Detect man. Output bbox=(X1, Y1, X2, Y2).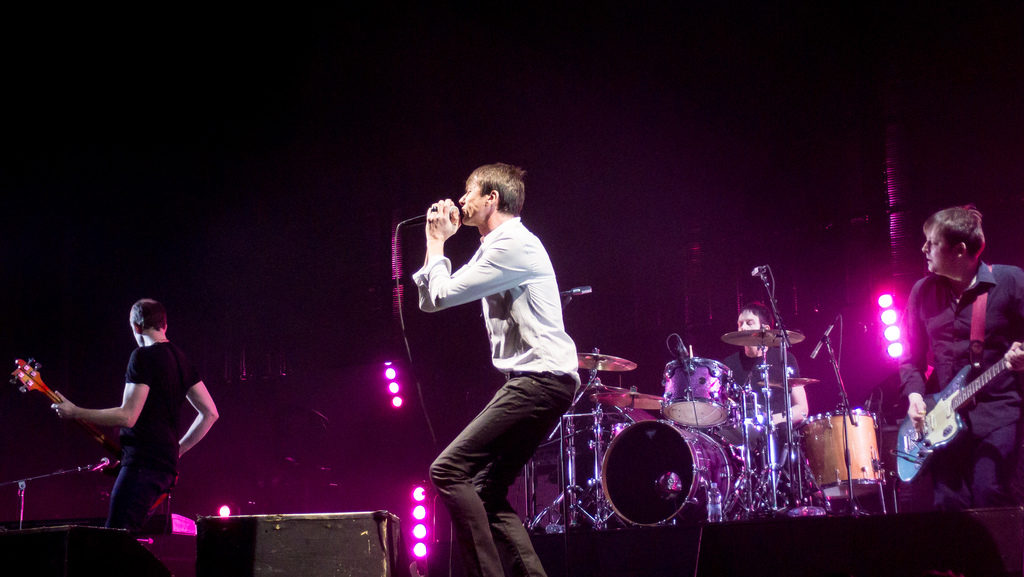
bbox=(899, 208, 1023, 510).
